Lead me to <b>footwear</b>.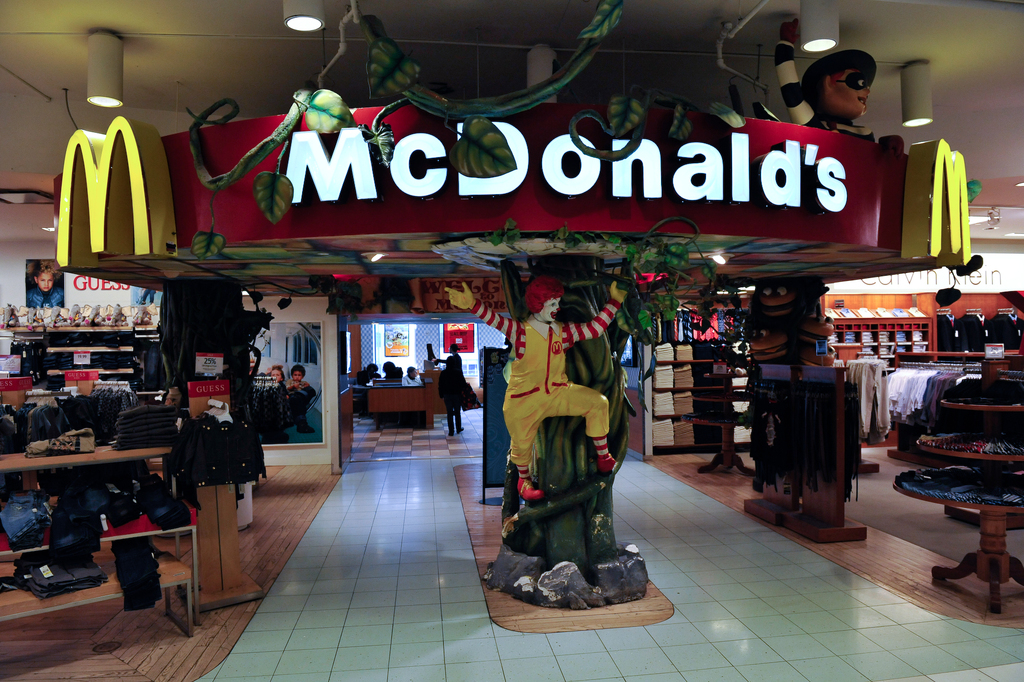
Lead to bbox=(456, 425, 465, 436).
